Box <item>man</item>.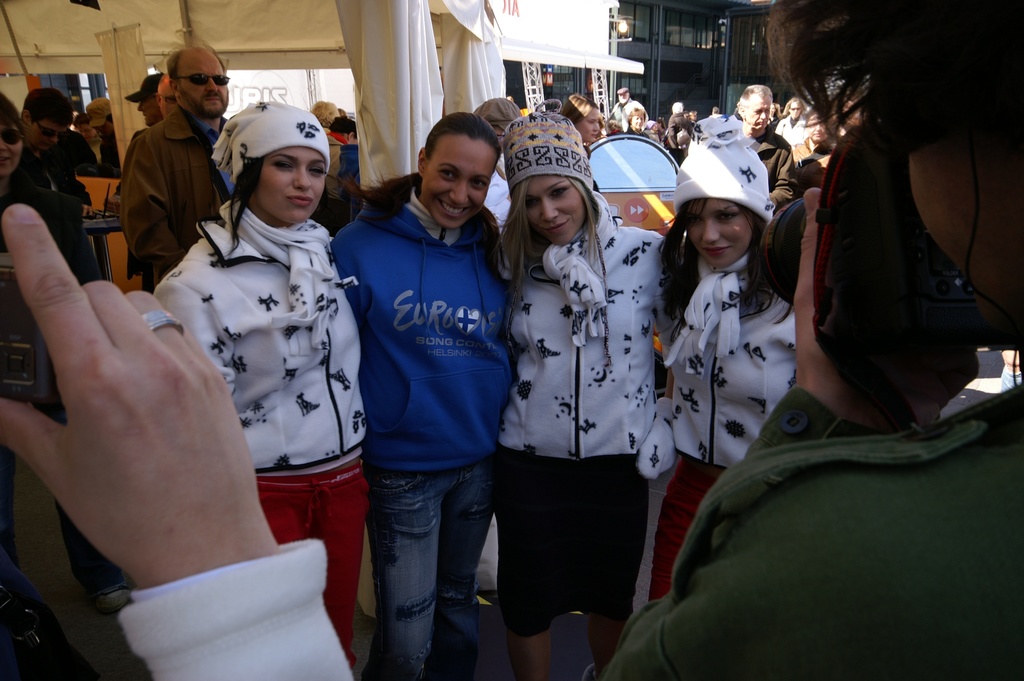
[left=113, top=72, right=159, bottom=195].
